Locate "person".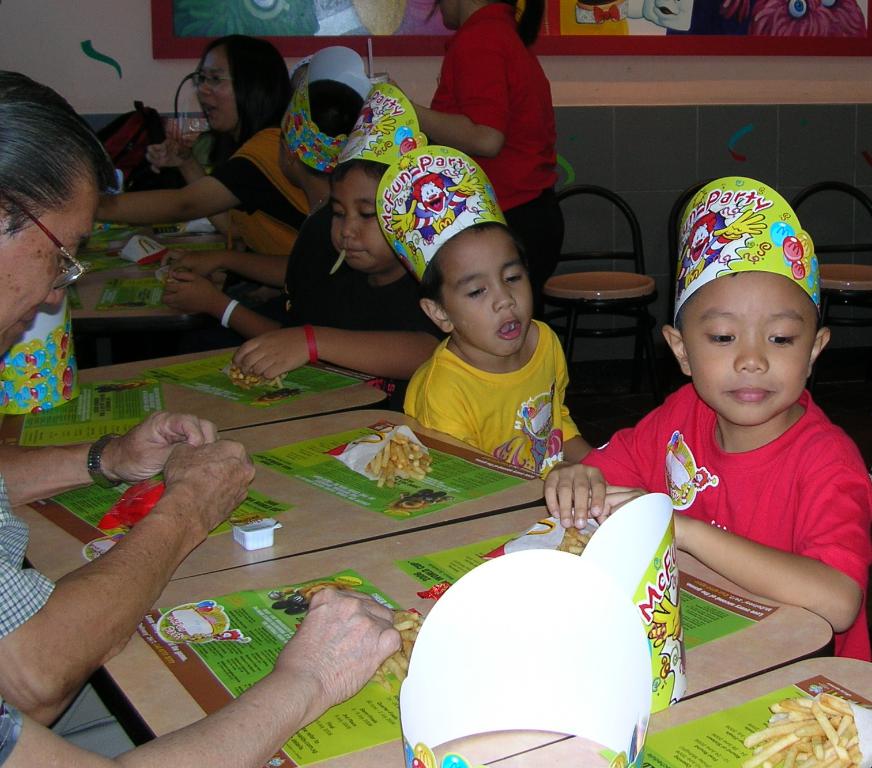
Bounding box: left=403, top=203, right=591, bottom=491.
